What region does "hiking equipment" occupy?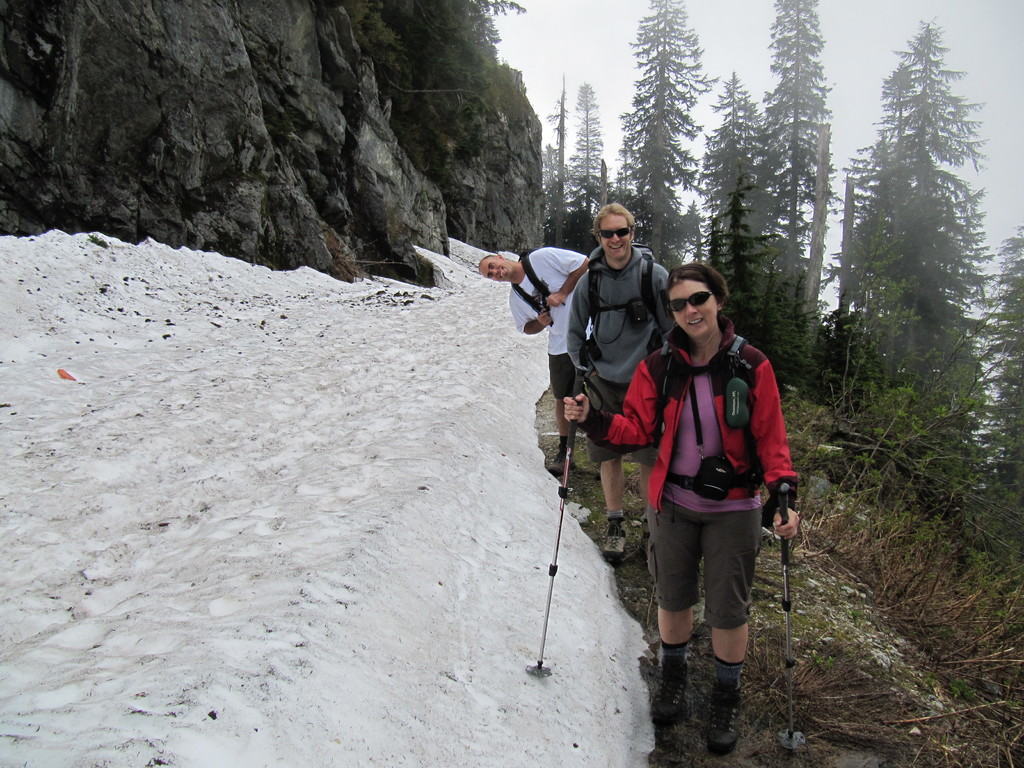
box(764, 504, 811, 755).
